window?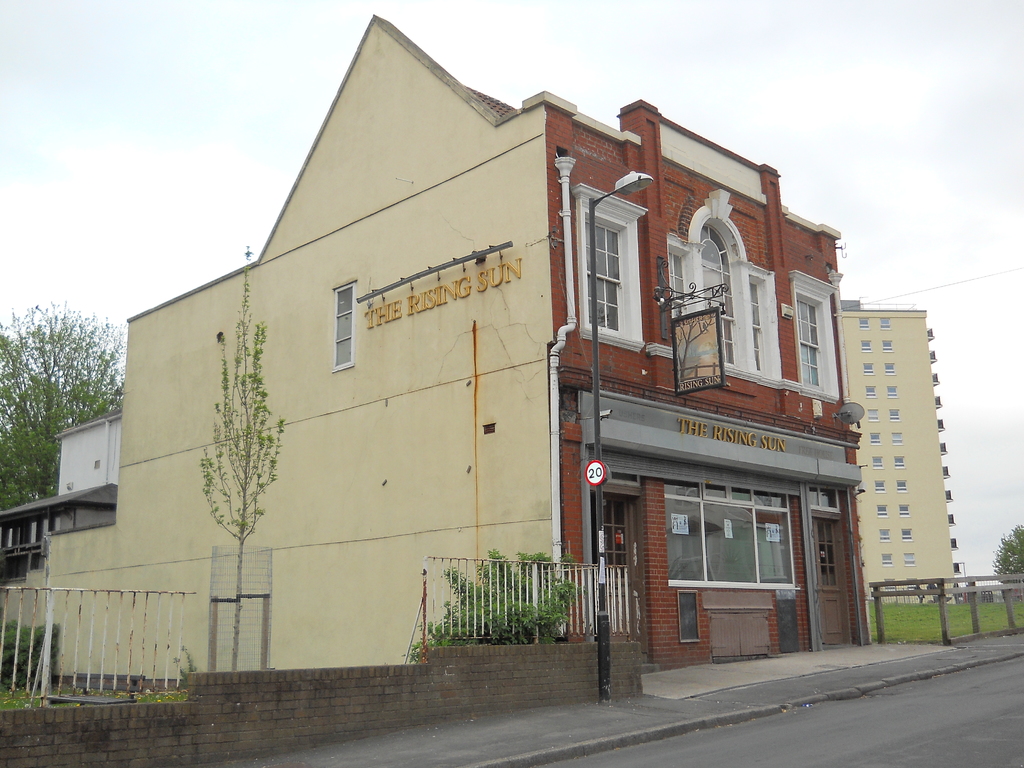
bbox(904, 553, 916, 567)
